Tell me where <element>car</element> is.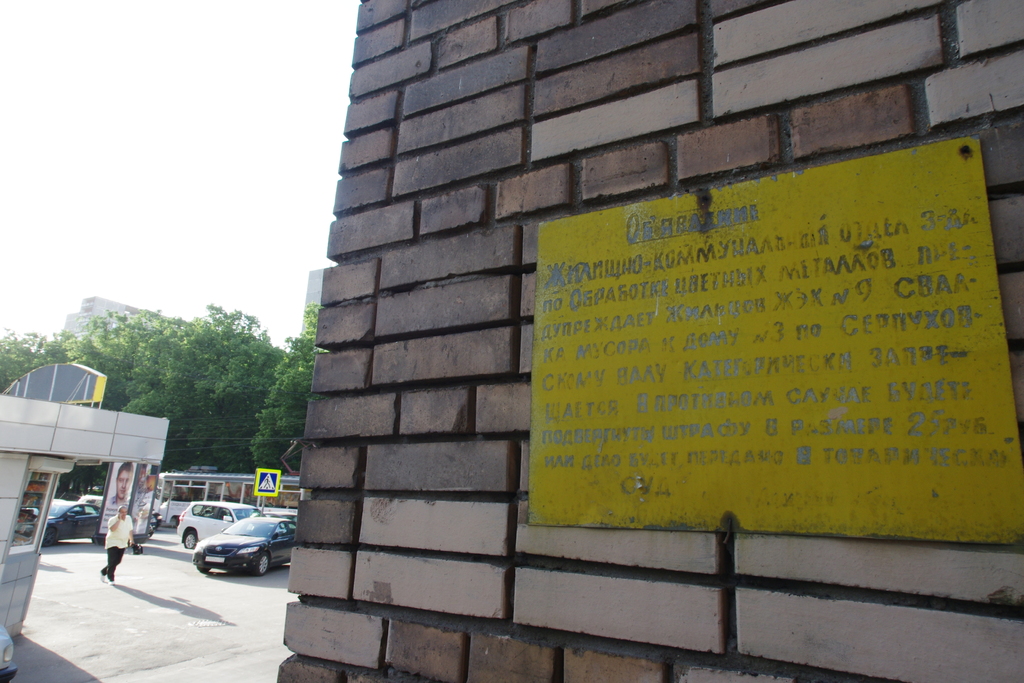
<element>car</element> is at 191/512/296/577.
